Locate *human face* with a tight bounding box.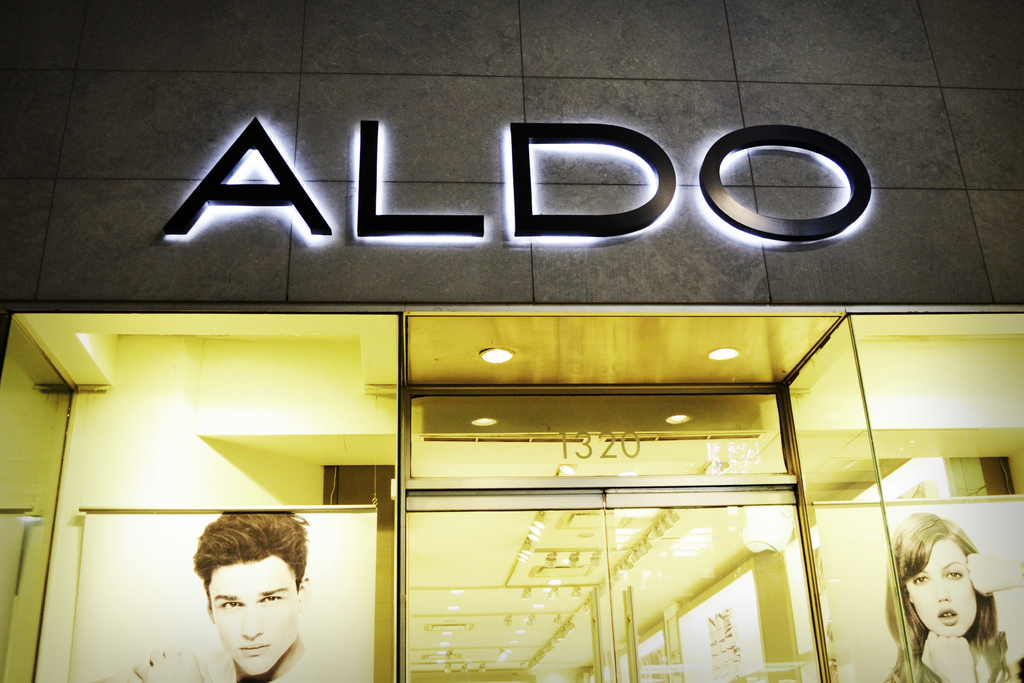
(209,556,295,673).
